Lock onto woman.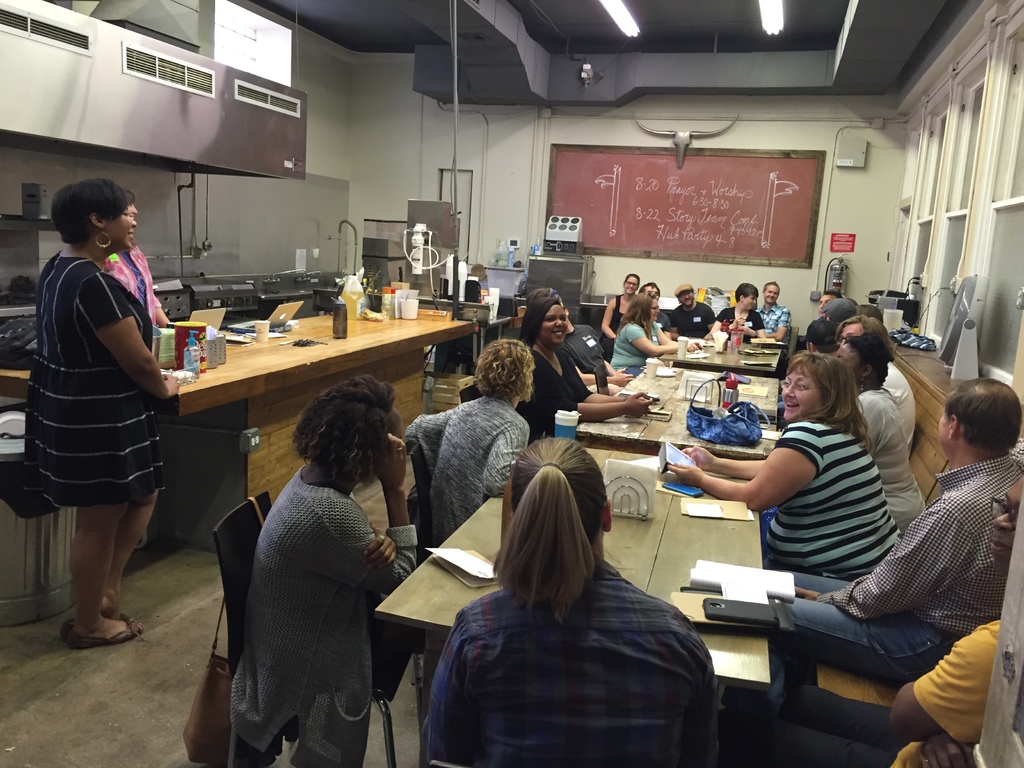
Locked: 826:333:924:541.
